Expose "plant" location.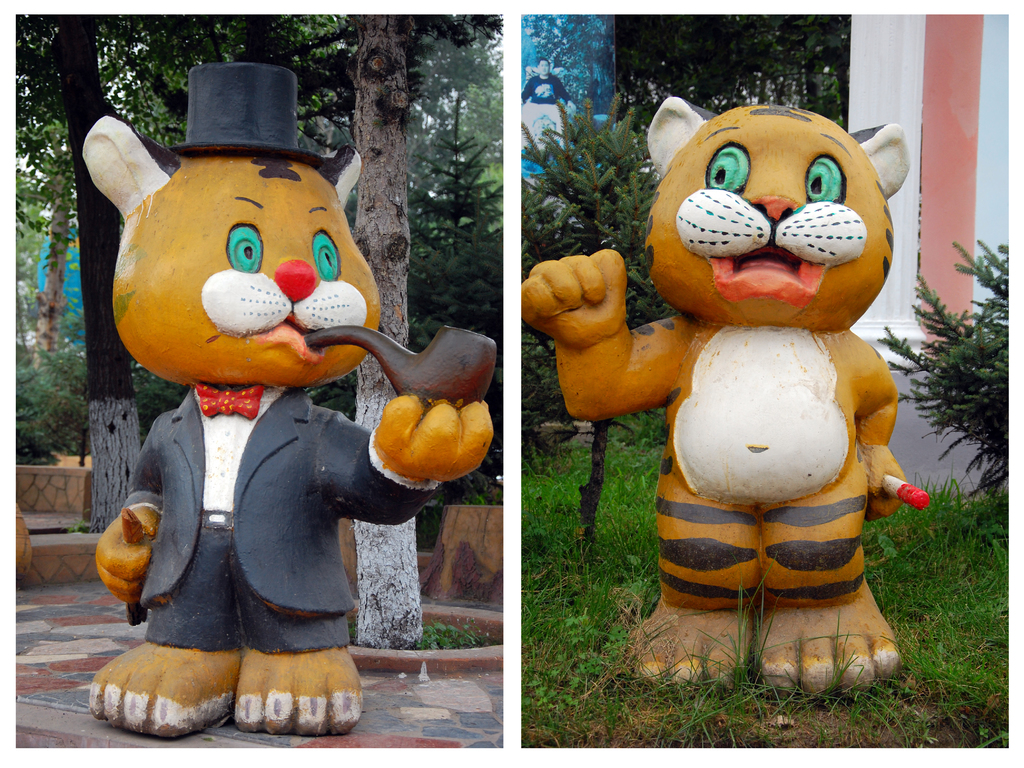
Exposed at bbox(68, 514, 84, 537).
